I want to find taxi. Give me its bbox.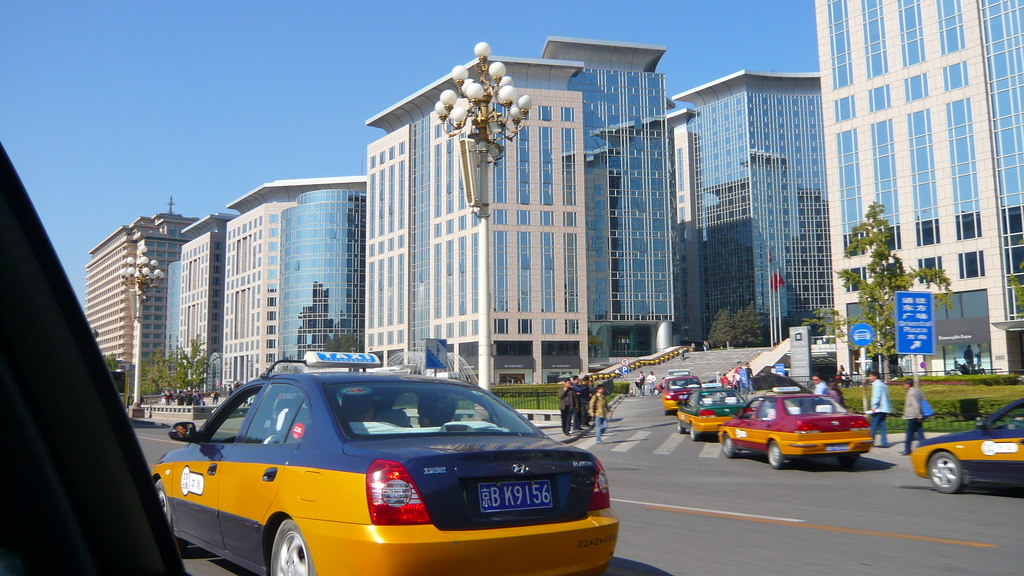
x1=673, y1=380, x2=748, y2=445.
